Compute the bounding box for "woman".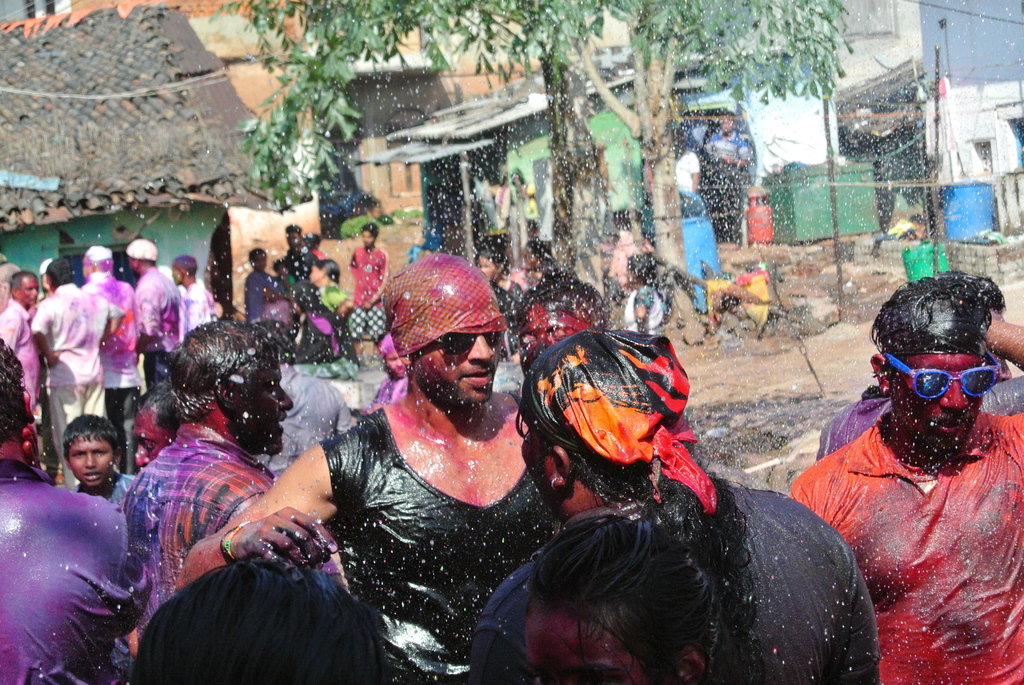
x1=298, y1=259, x2=355, y2=323.
